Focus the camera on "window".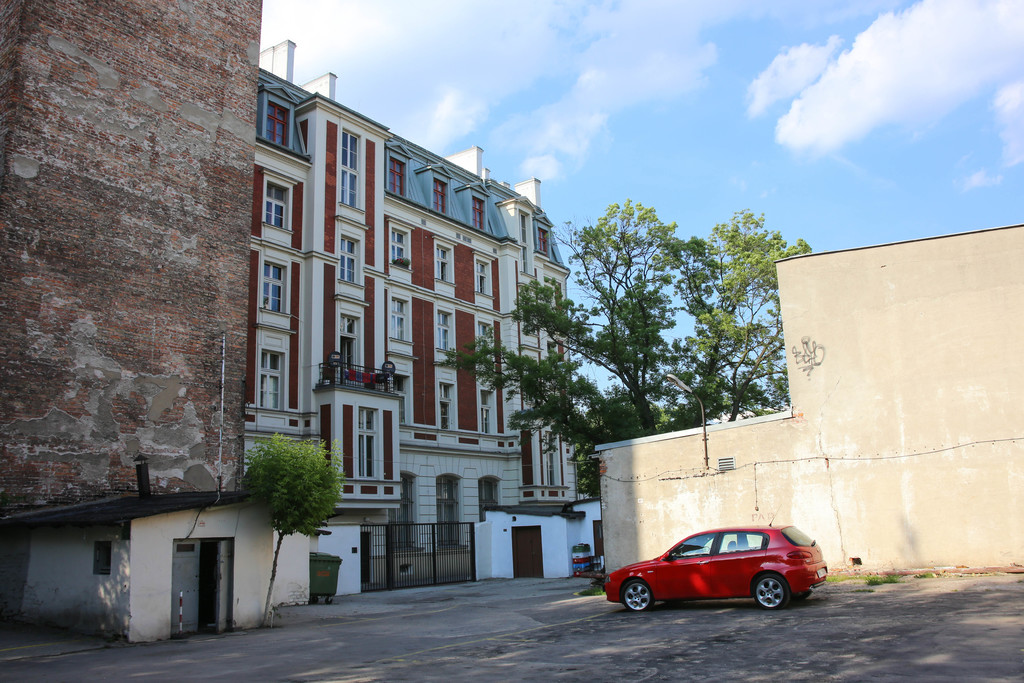
Focus region: <bbox>477, 259, 492, 296</bbox>.
